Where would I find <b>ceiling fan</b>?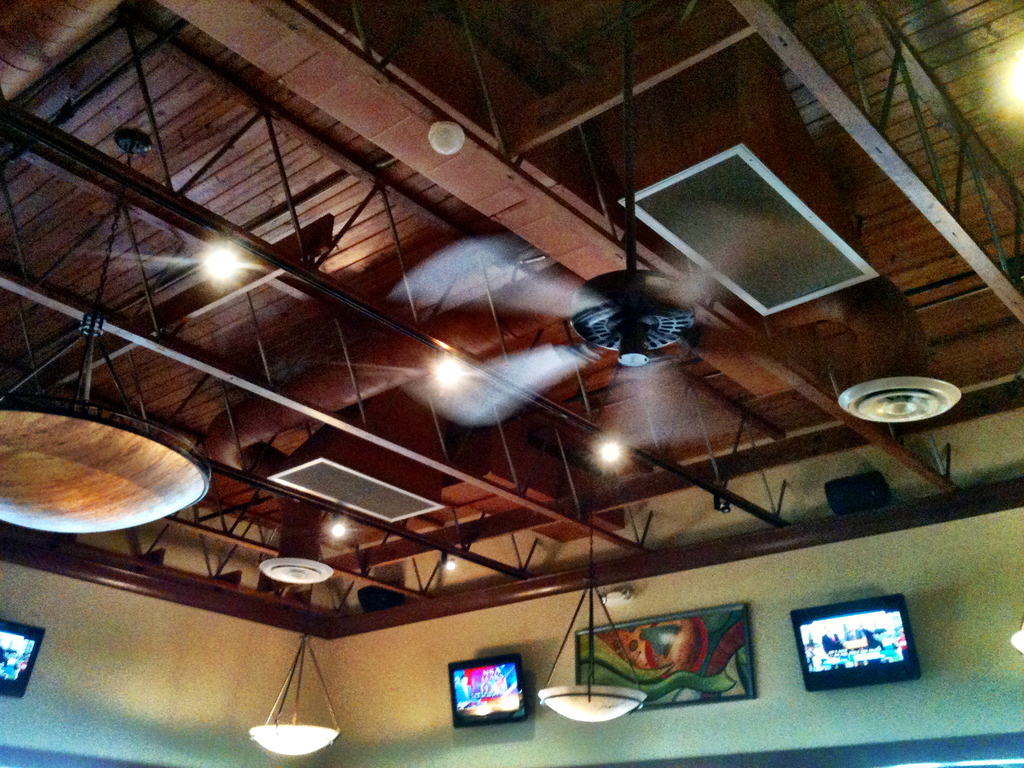
At bbox(383, 0, 852, 490).
